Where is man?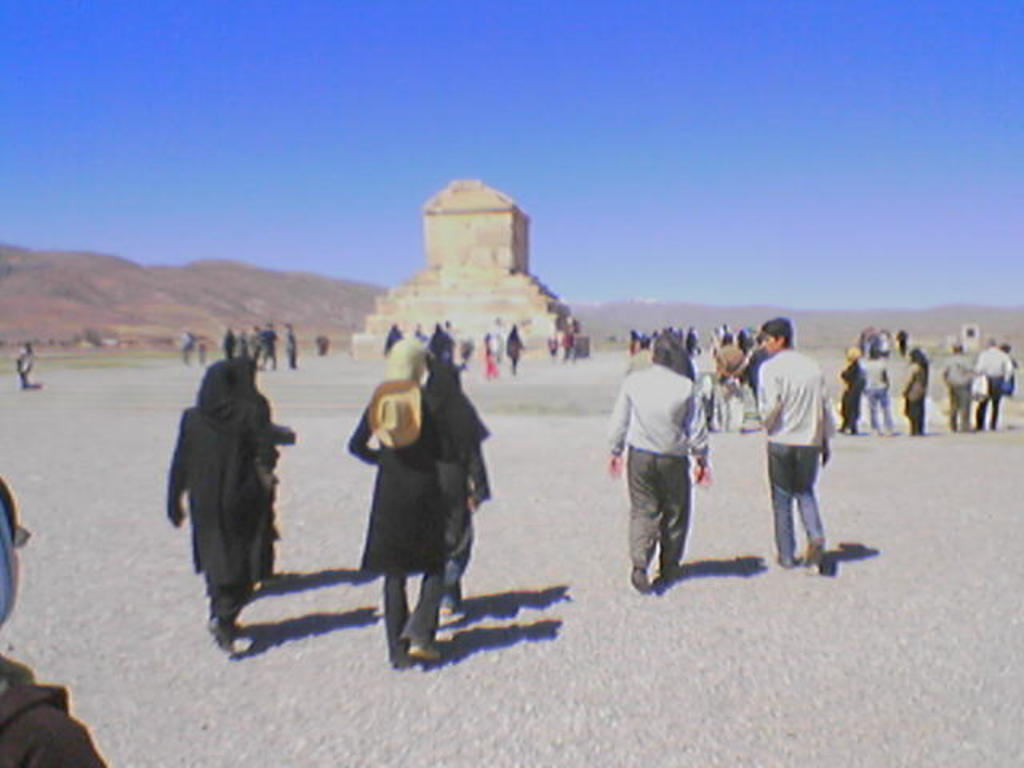
region(966, 341, 1011, 435).
